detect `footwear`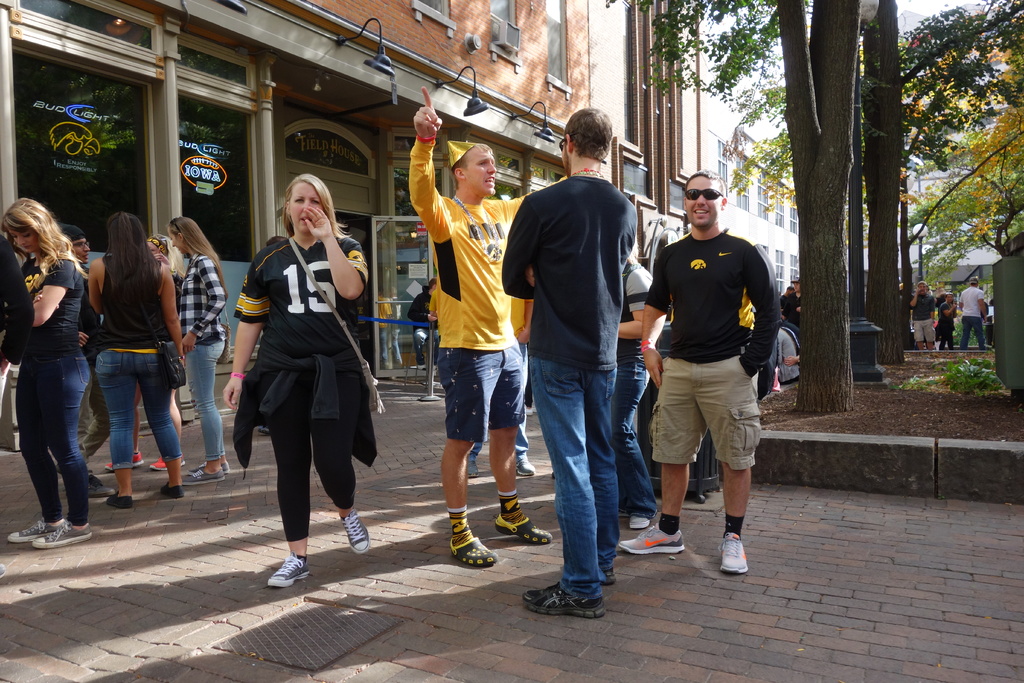
select_region(340, 502, 371, 549)
